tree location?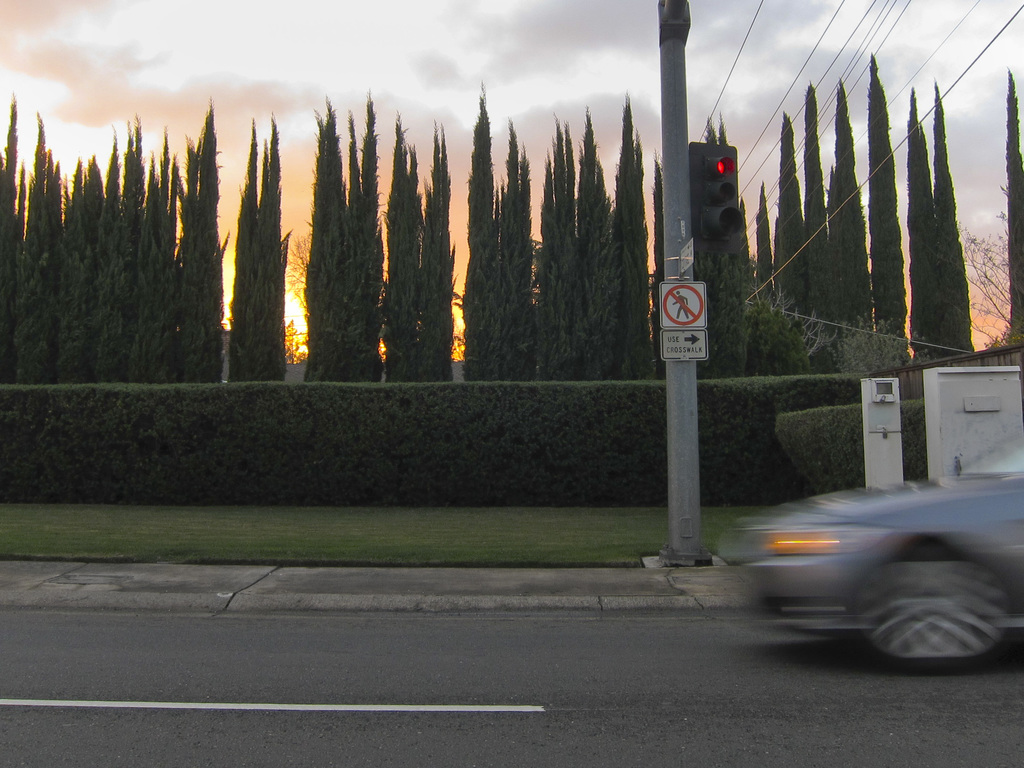
bbox=[577, 101, 623, 372]
